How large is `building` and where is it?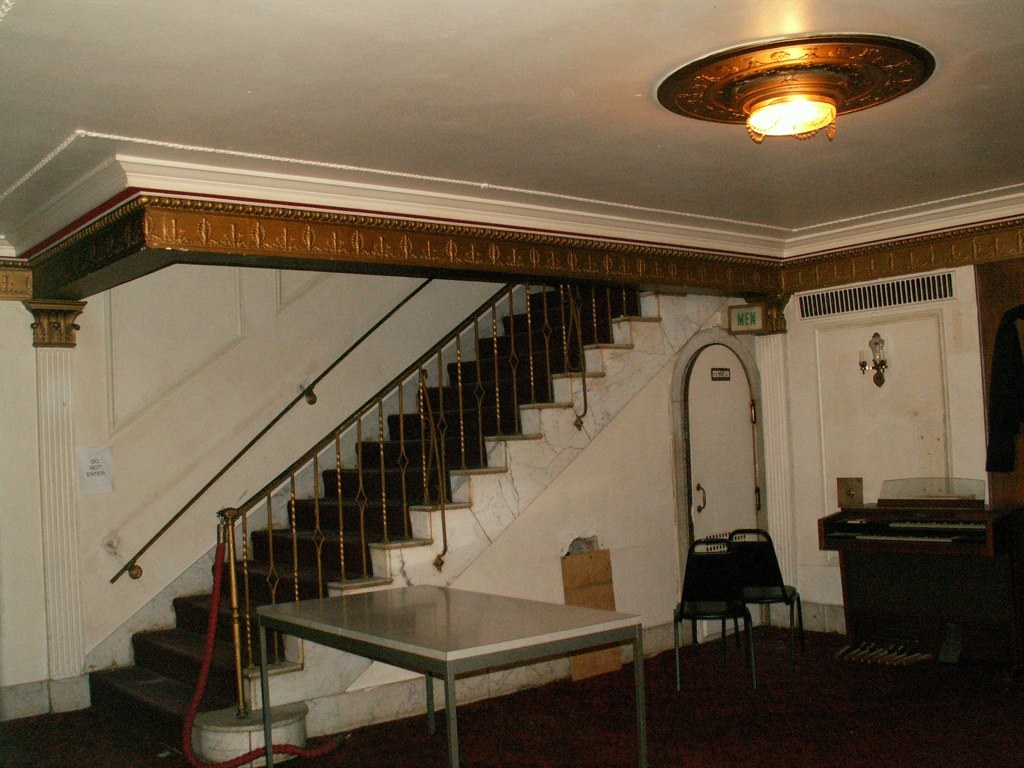
Bounding box: 0, 0, 1023, 767.
